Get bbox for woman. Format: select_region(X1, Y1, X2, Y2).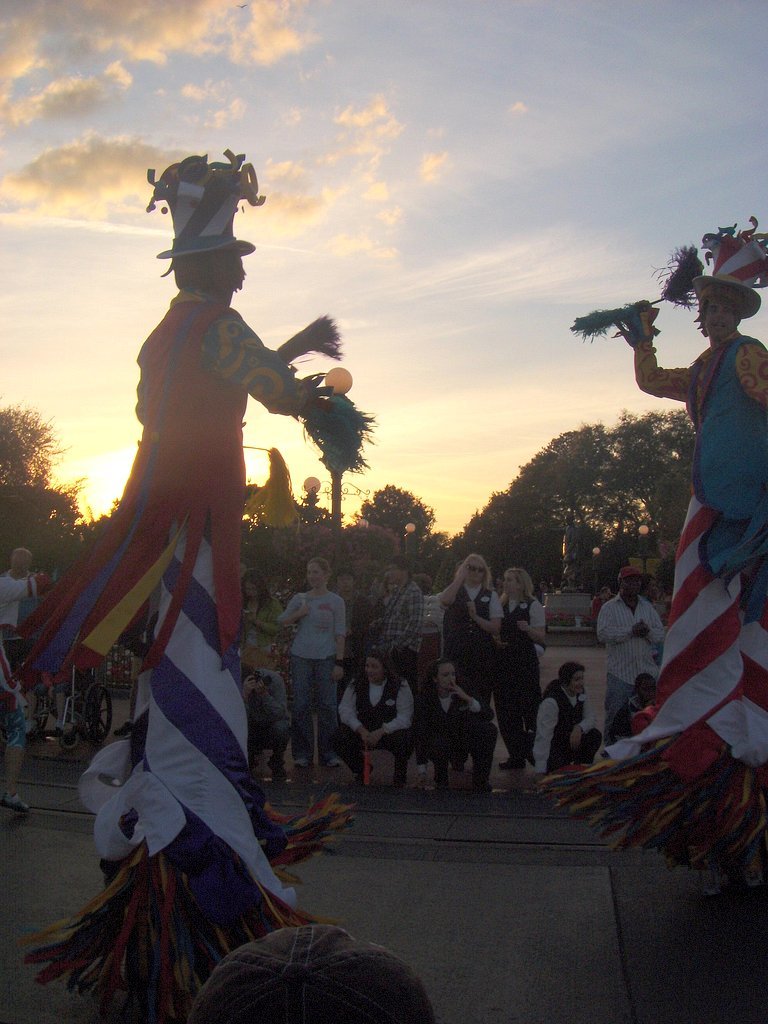
select_region(410, 657, 504, 789).
